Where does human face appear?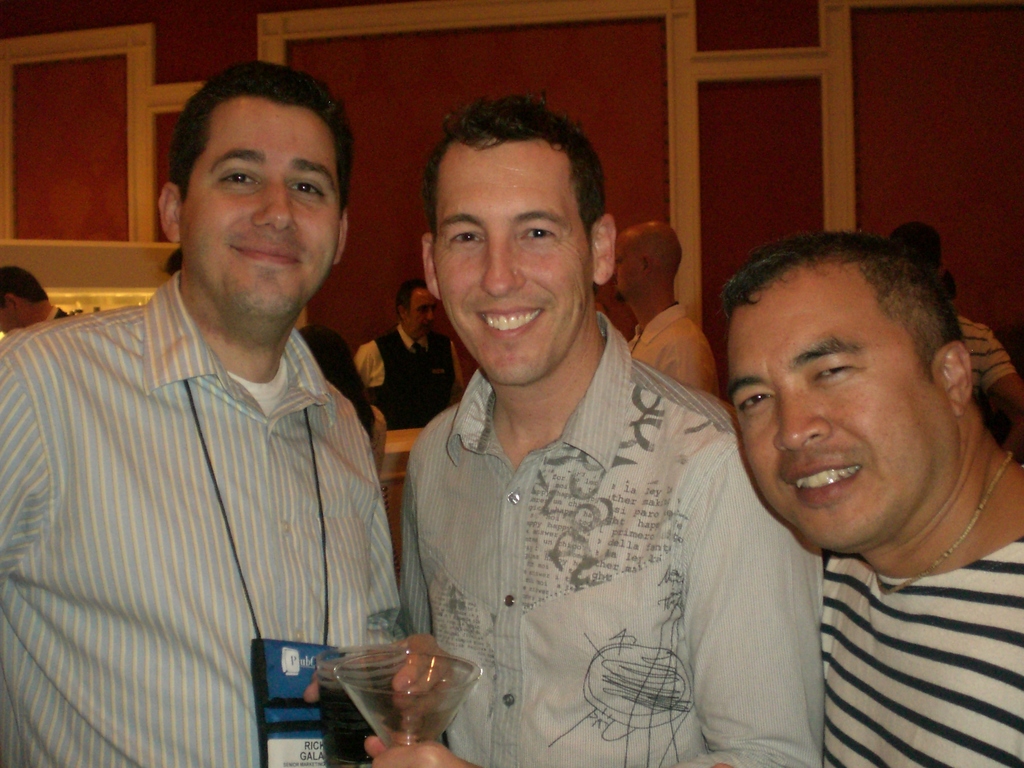
Appears at [728, 277, 938, 550].
